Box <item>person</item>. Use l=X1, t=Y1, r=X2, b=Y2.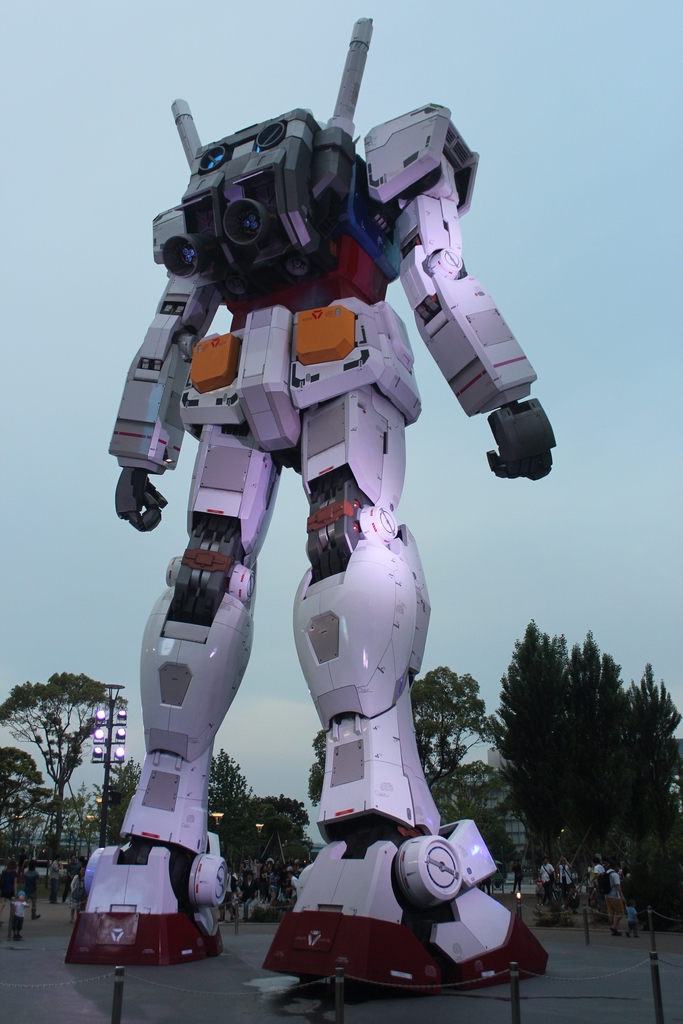
l=554, t=861, r=571, b=900.
